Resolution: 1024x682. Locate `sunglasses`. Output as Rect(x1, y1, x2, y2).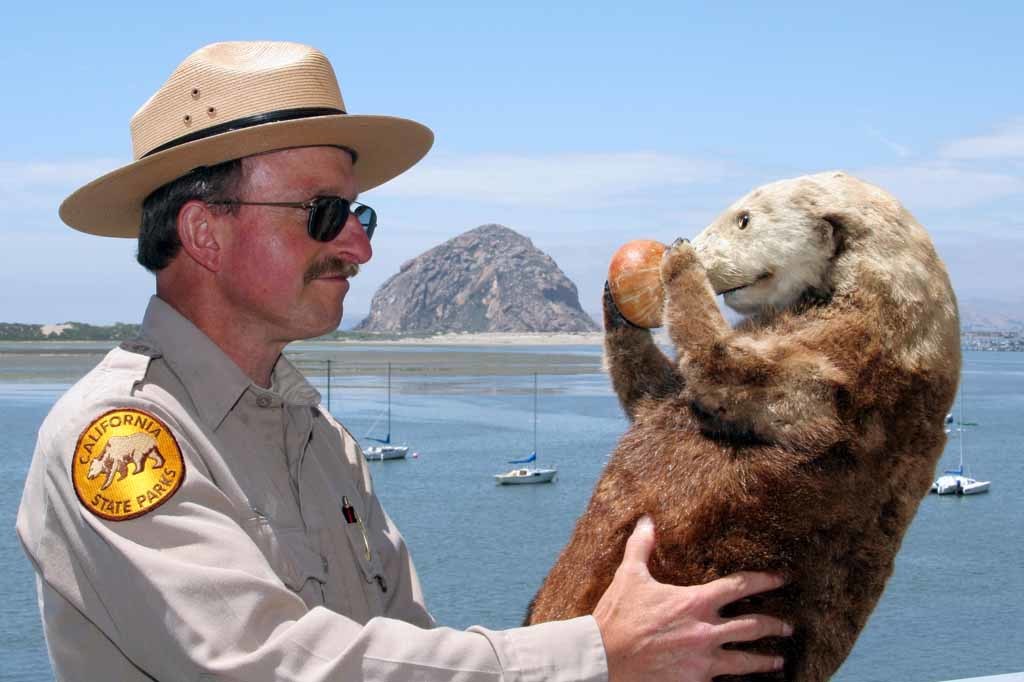
Rect(205, 195, 377, 243).
